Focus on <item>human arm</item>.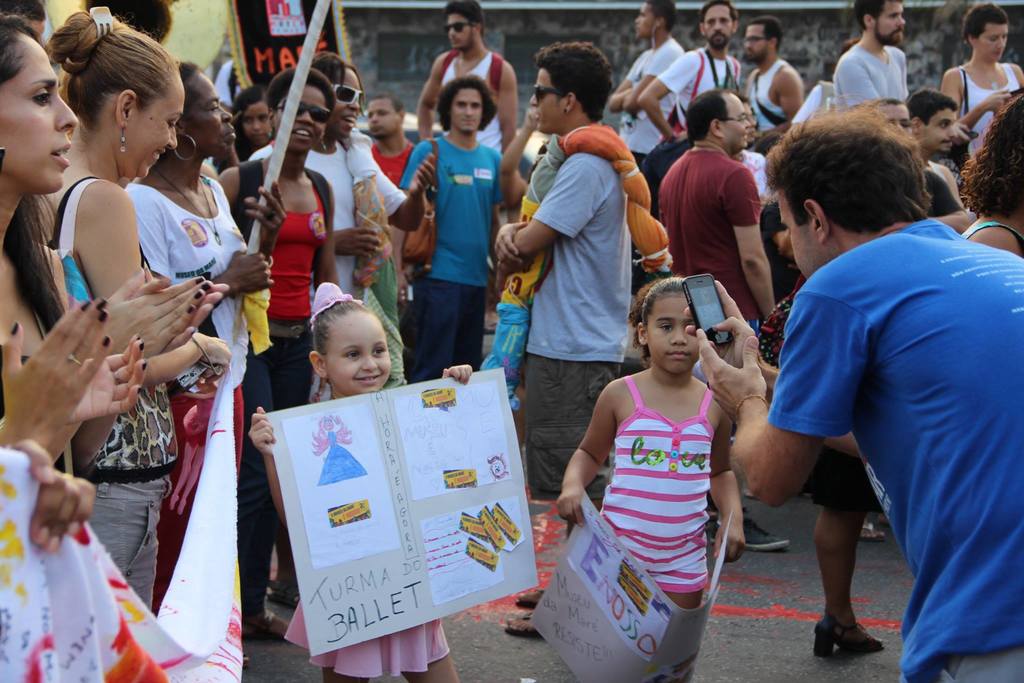
Focused at [x1=440, y1=362, x2=476, y2=386].
